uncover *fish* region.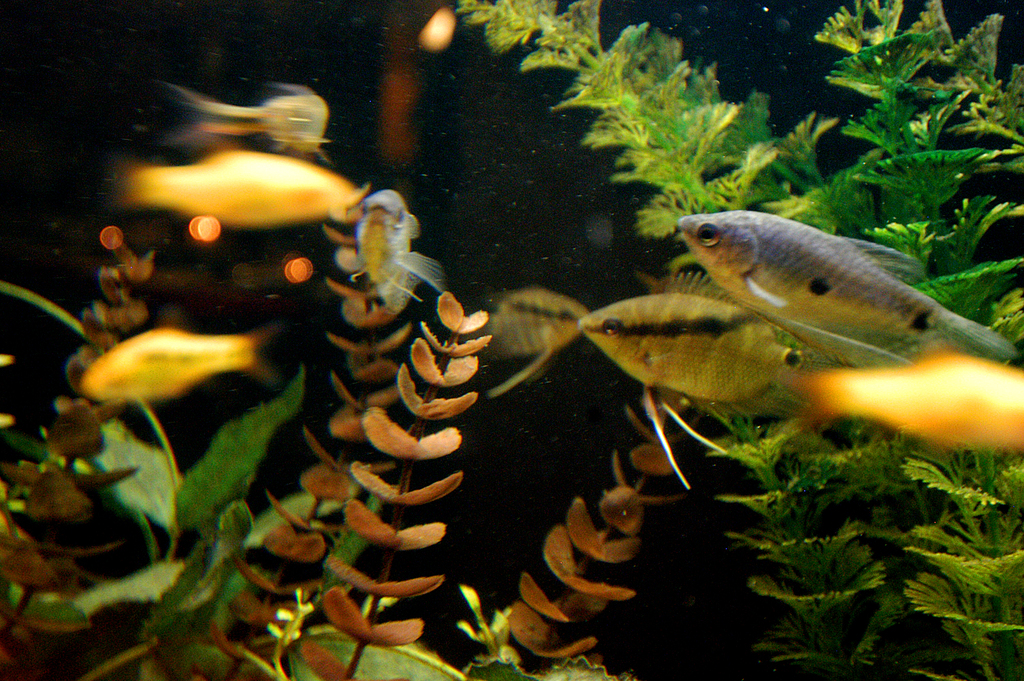
Uncovered: 582,277,837,489.
